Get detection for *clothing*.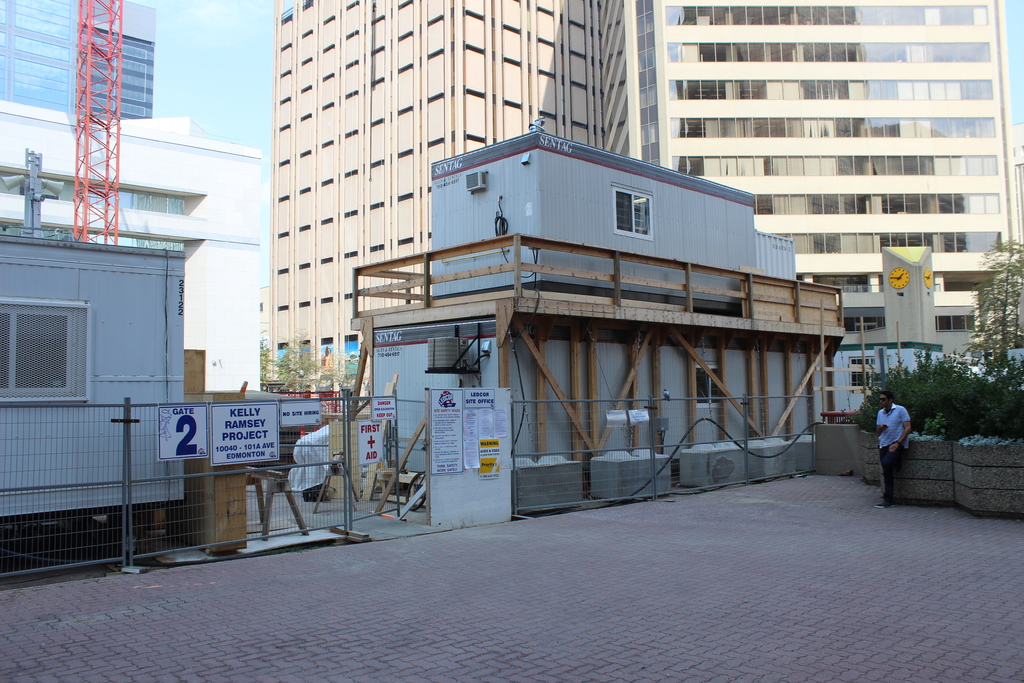
Detection: x1=883, y1=441, x2=900, y2=503.
